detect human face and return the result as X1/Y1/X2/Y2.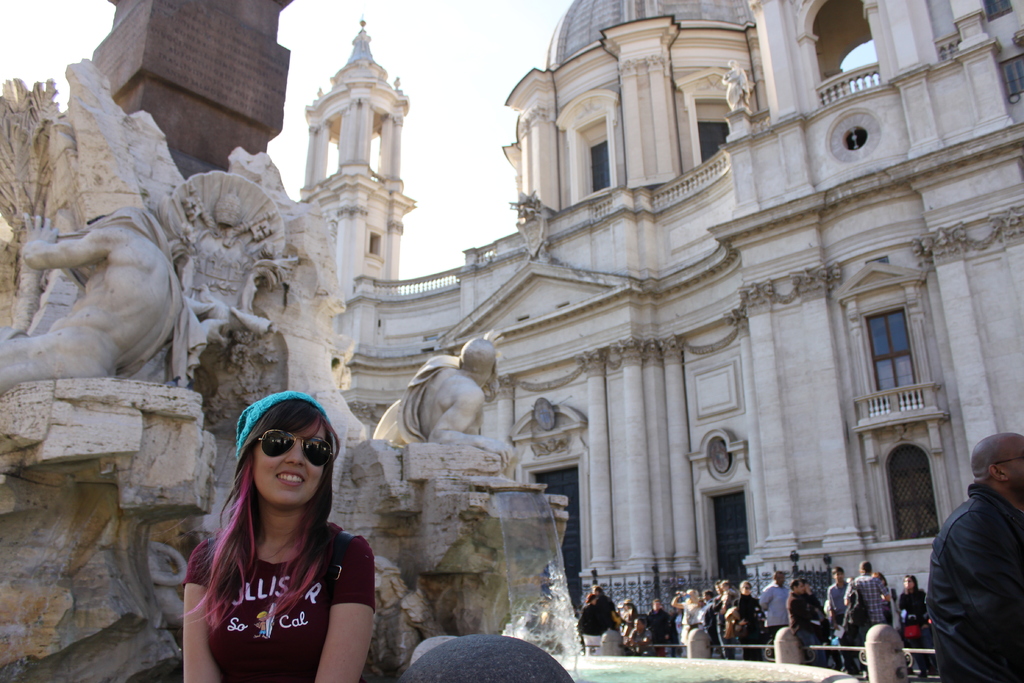
1002/436/1023/488.
